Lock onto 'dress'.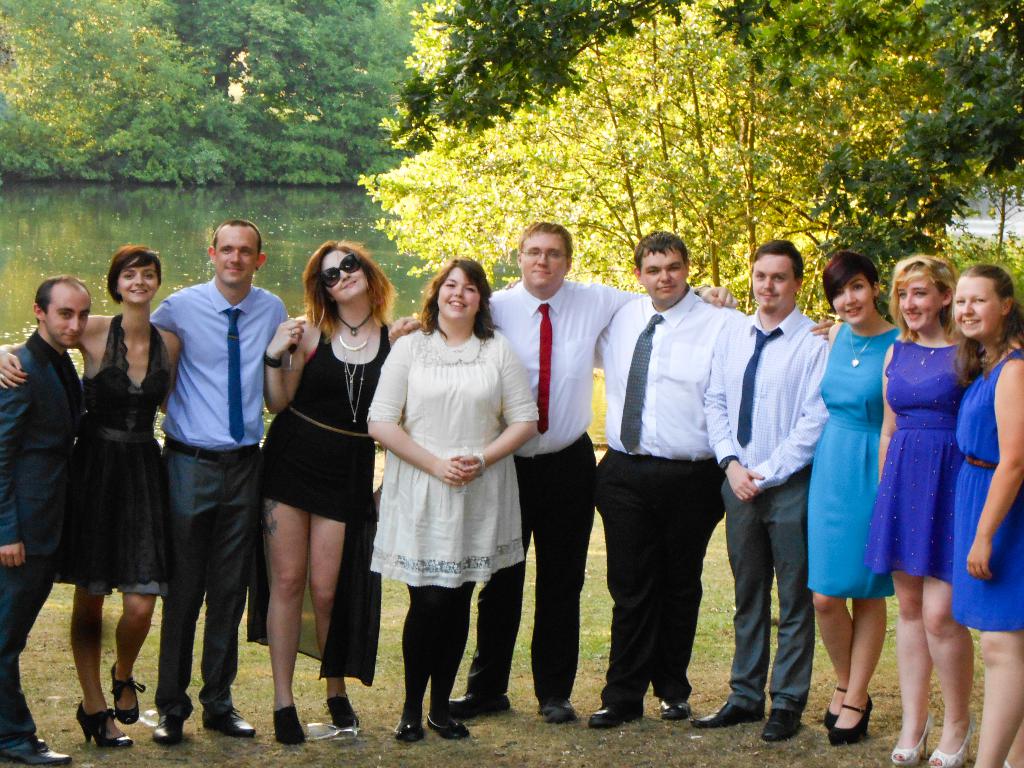
Locked: <box>55,312,163,600</box>.
